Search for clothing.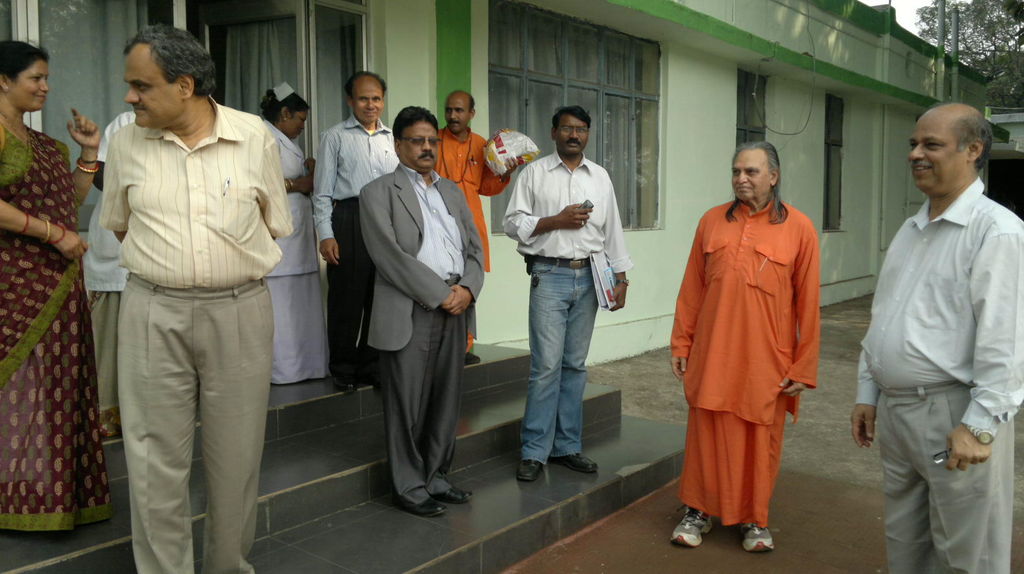
Found at bbox(2, 122, 118, 533).
